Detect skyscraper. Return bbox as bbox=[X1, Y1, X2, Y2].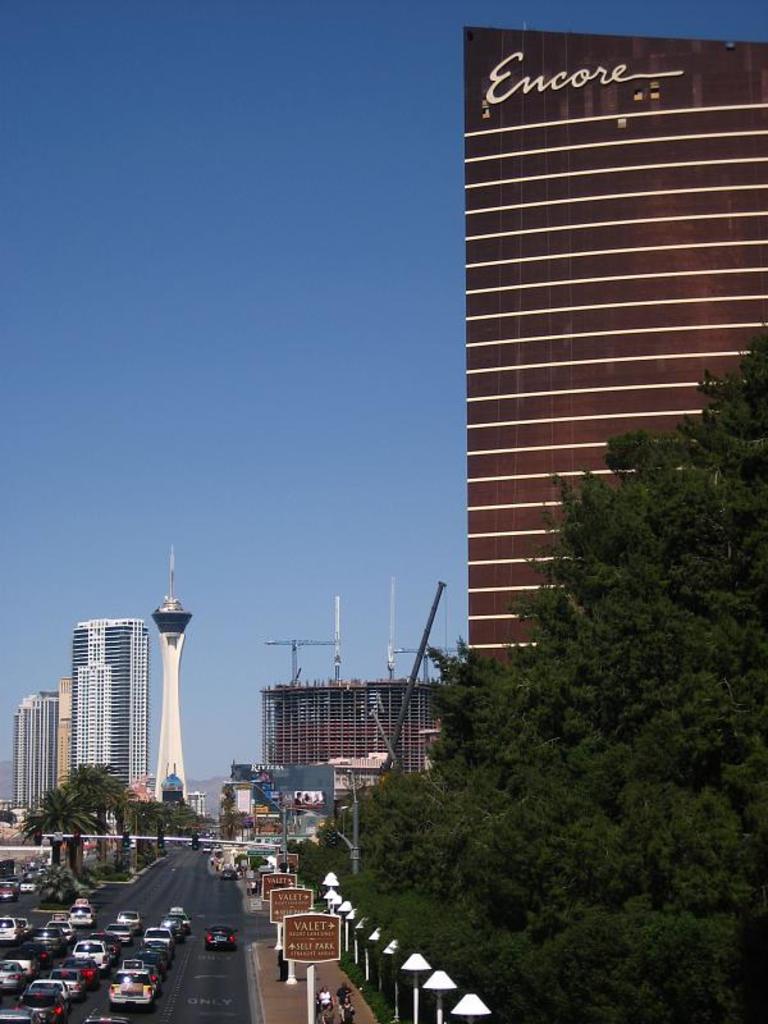
bbox=[442, 3, 750, 676].
